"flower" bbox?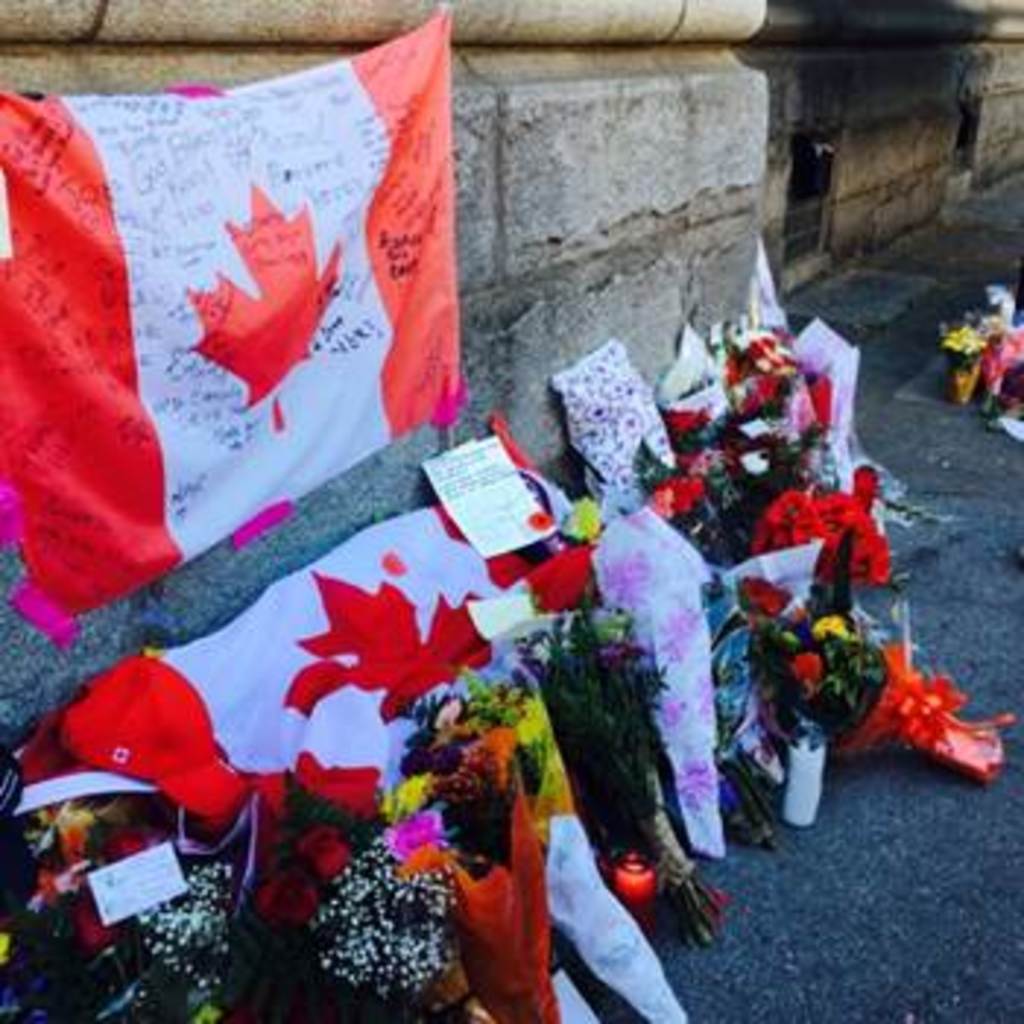
{"left": 304, "top": 828, "right": 477, "bottom": 1021}
